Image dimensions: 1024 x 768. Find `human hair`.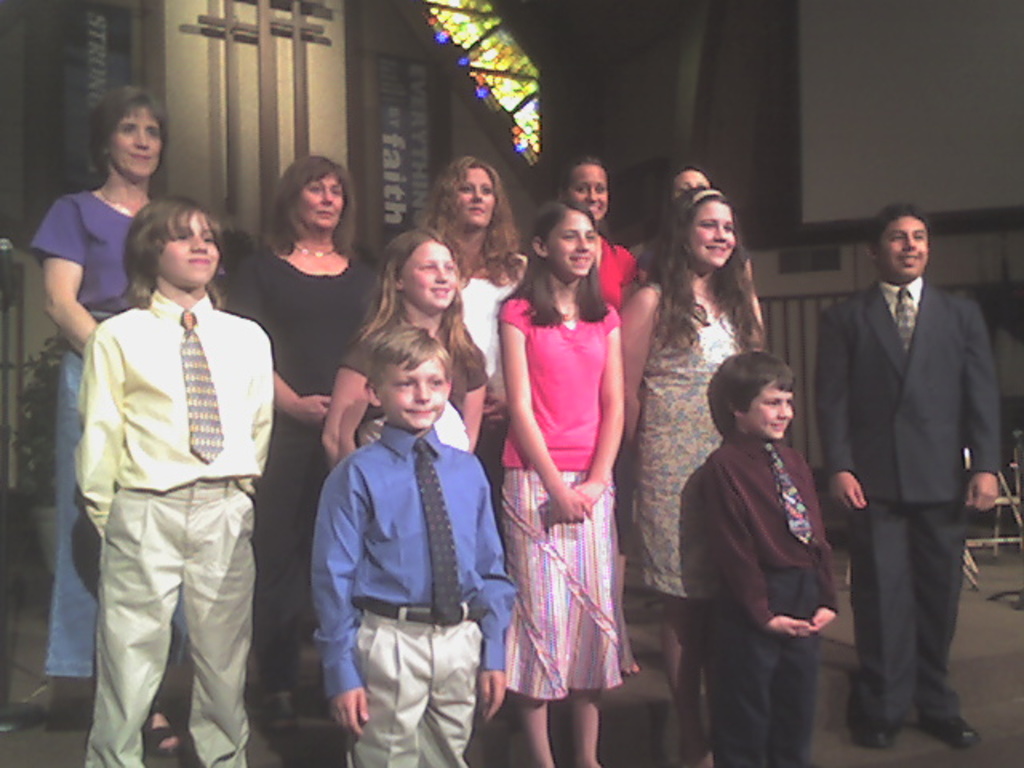
(x1=130, y1=202, x2=240, y2=291).
